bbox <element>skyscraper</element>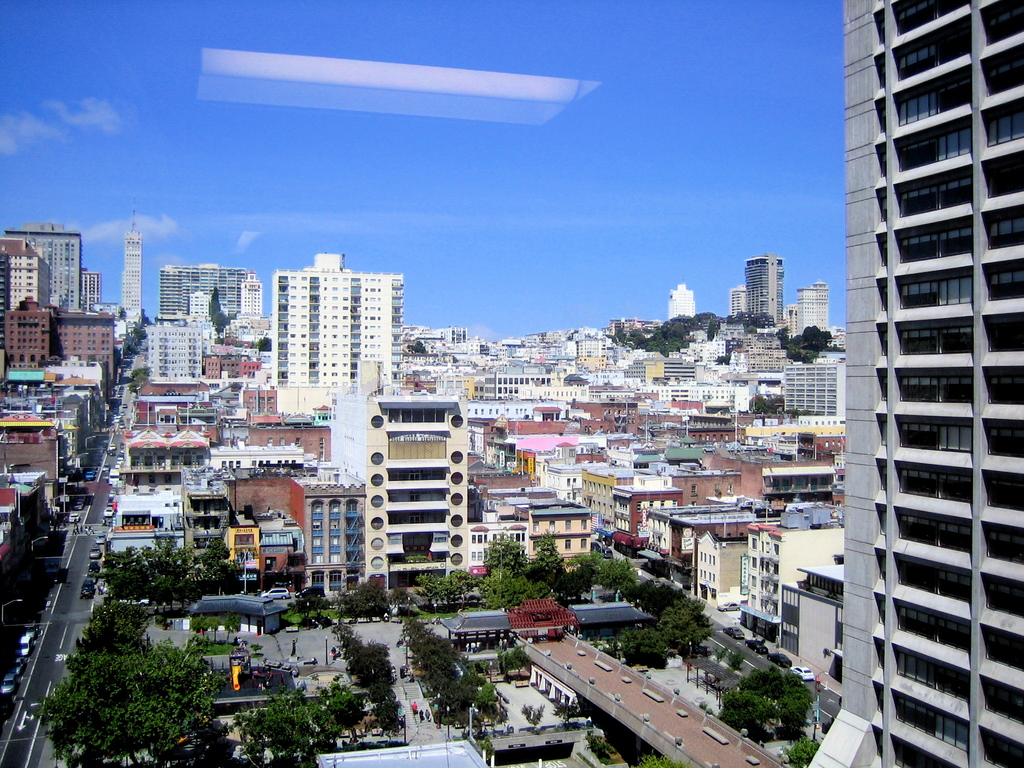
[742, 246, 784, 329]
